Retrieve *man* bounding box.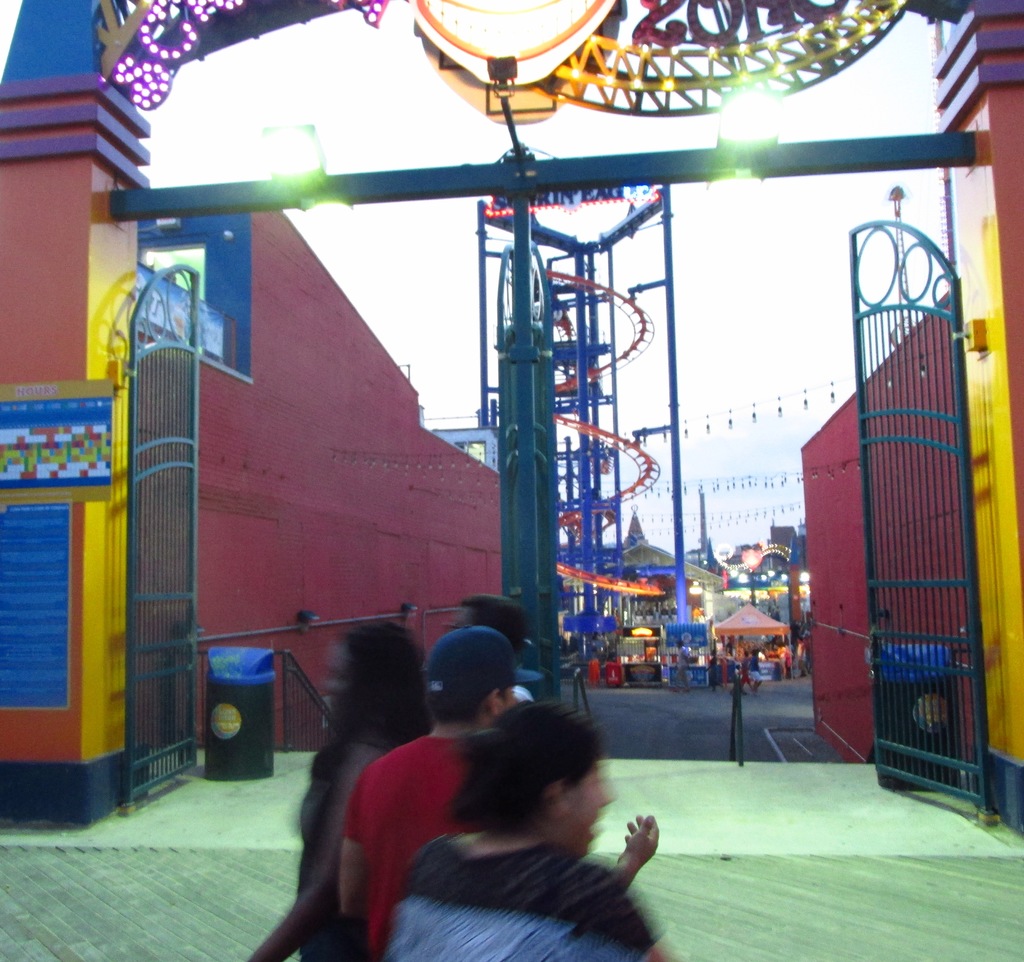
Bounding box: <bbox>737, 649, 751, 692</bbox>.
